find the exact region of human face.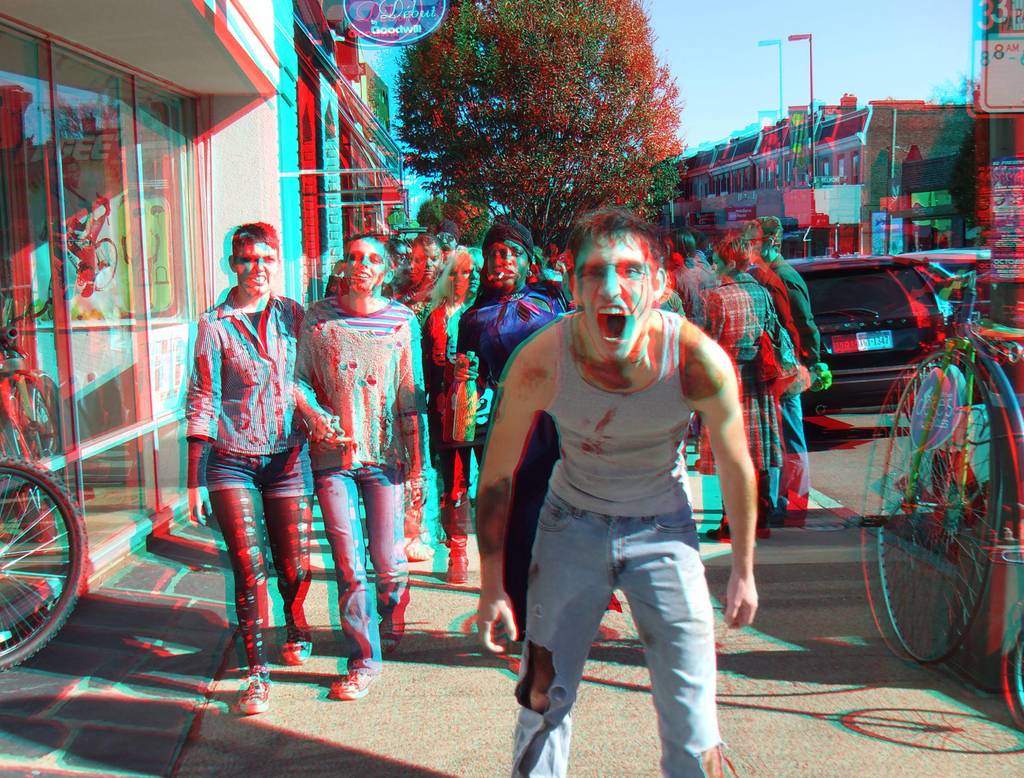
Exact region: bbox(235, 243, 275, 297).
